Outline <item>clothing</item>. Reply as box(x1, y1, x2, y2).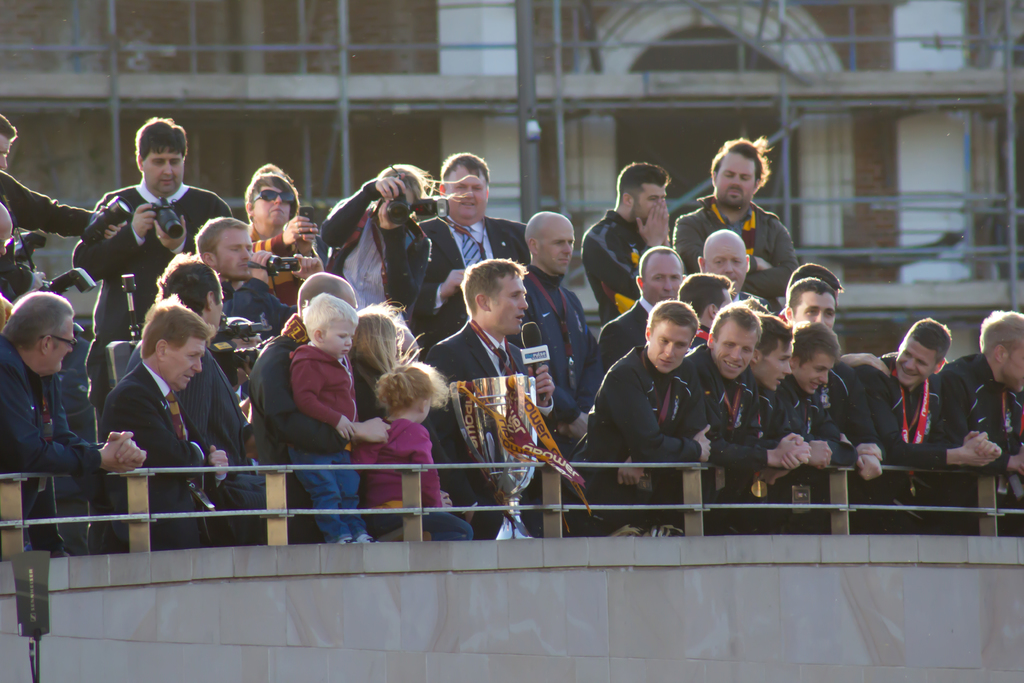
box(317, 168, 437, 324).
